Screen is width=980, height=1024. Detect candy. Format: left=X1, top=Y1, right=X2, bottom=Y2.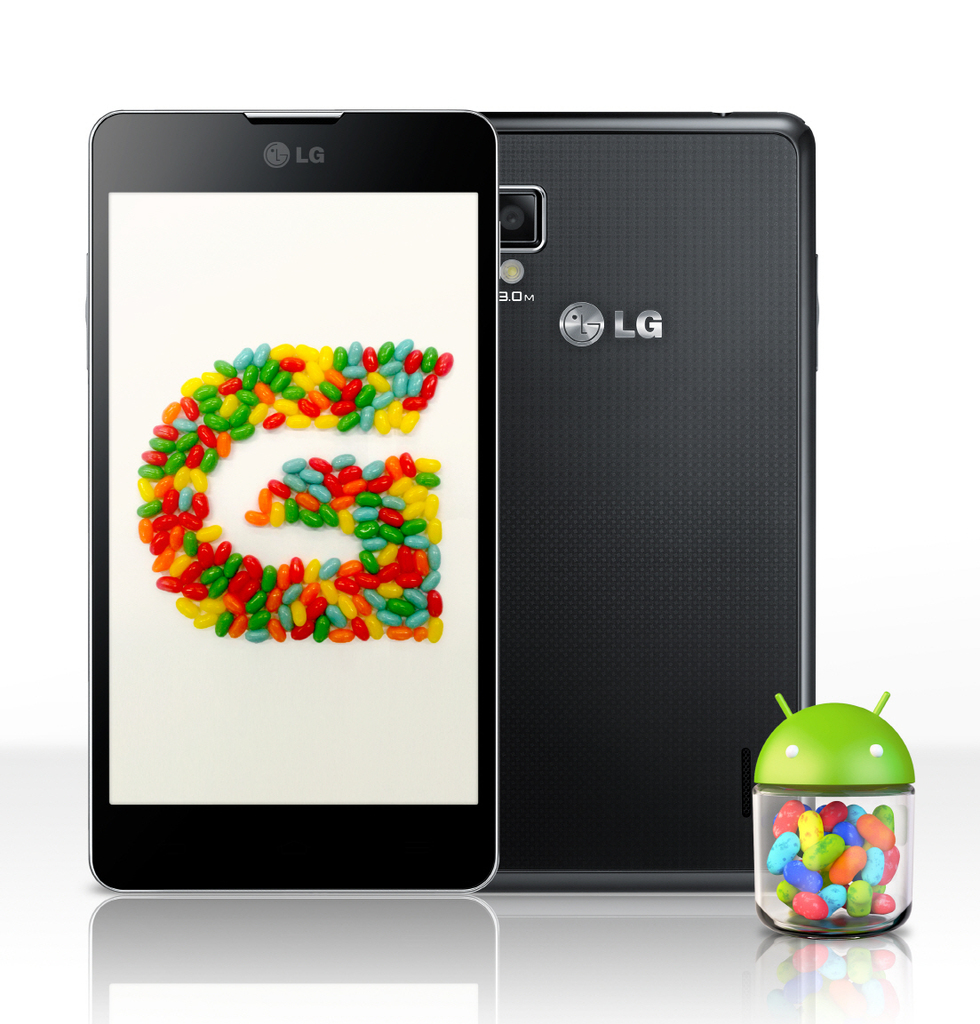
left=841, top=819, right=867, bottom=840.
